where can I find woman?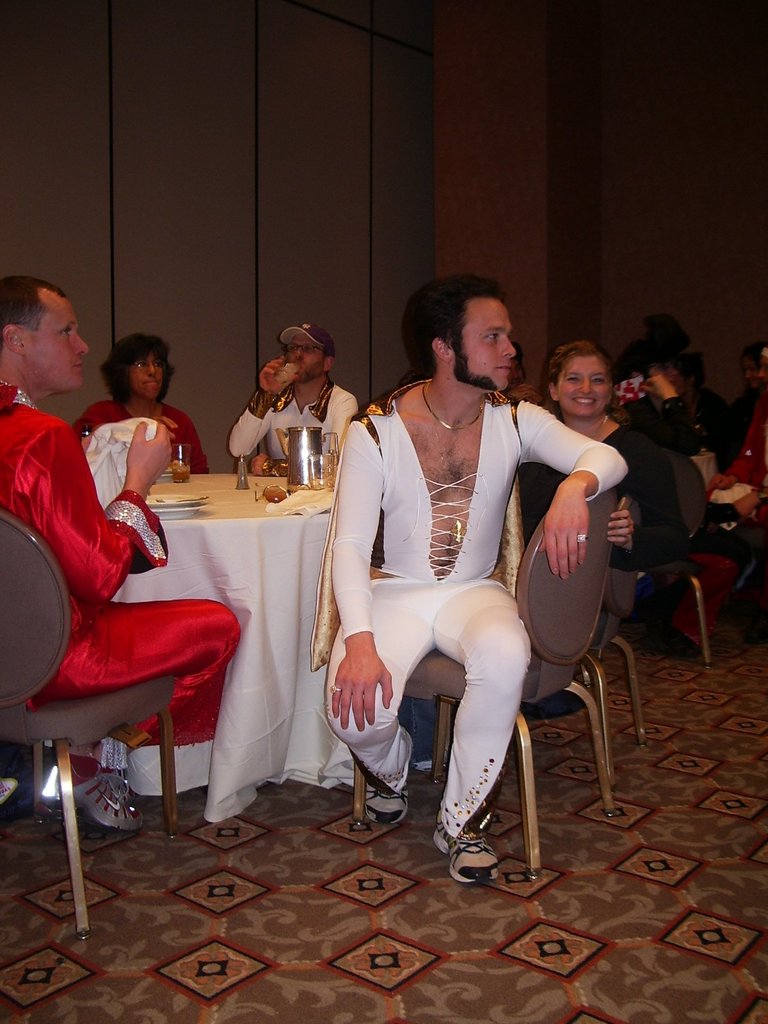
You can find it at region(540, 348, 711, 559).
